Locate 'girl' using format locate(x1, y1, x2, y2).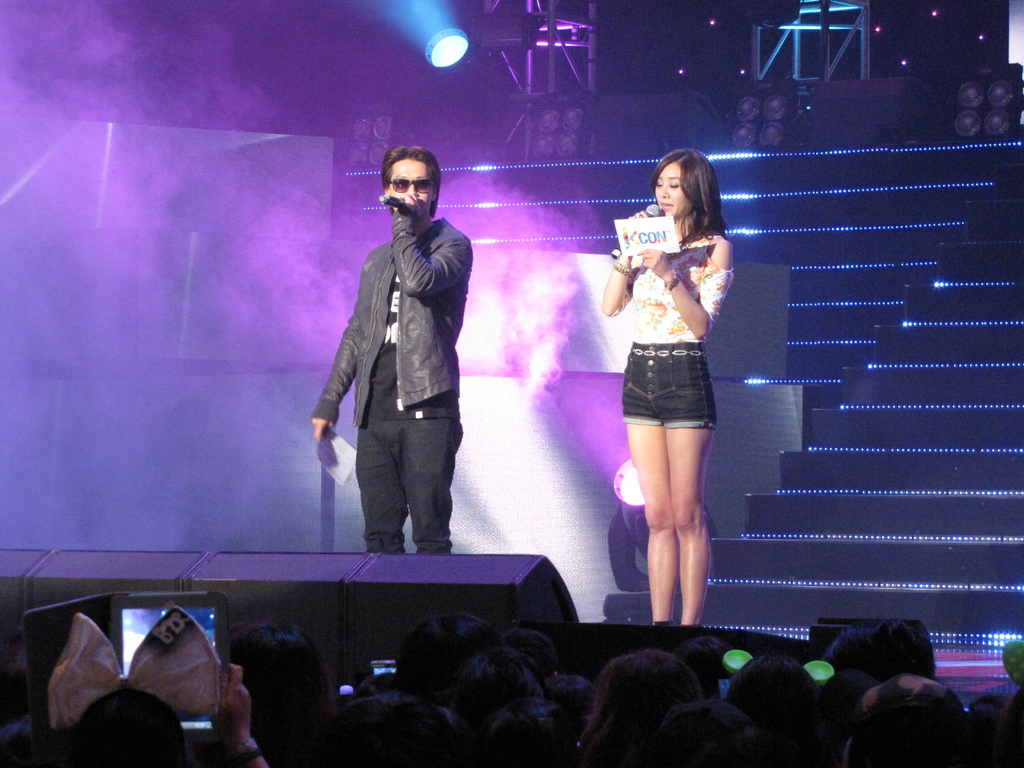
locate(600, 147, 733, 623).
